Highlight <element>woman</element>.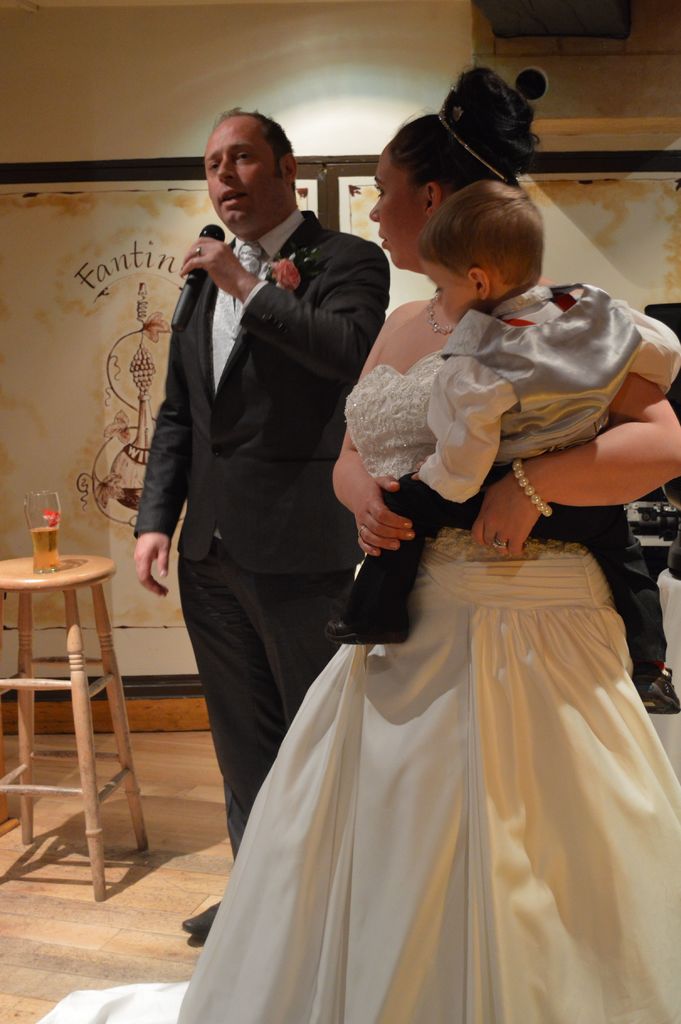
Highlighted region: [x1=191, y1=184, x2=639, y2=975].
